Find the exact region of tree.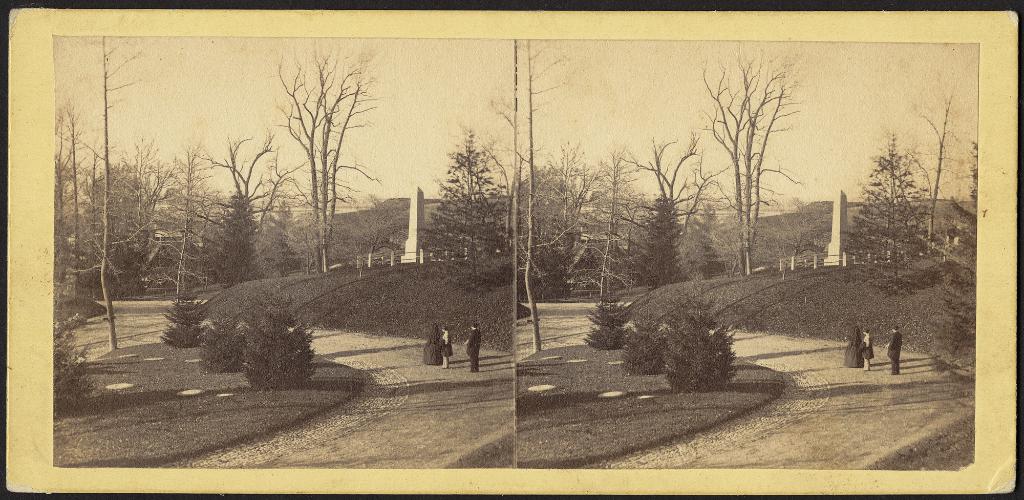
Exact region: {"x1": 855, "y1": 110, "x2": 959, "y2": 345}.
